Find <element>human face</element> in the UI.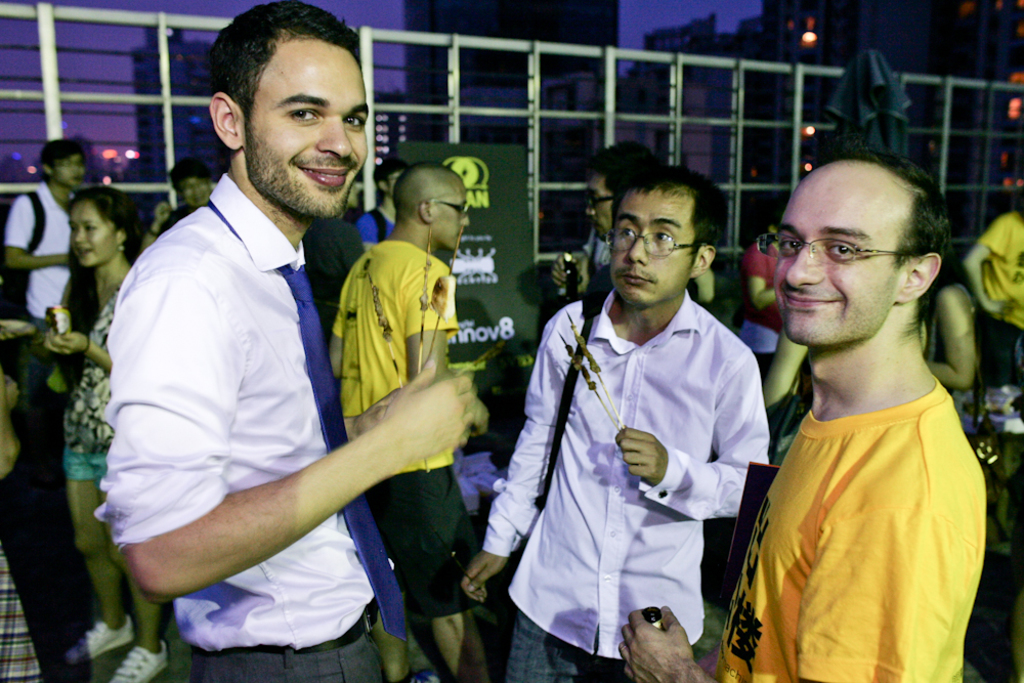
UI element at (x1=176, y1=180, x2=211, y2=205).
